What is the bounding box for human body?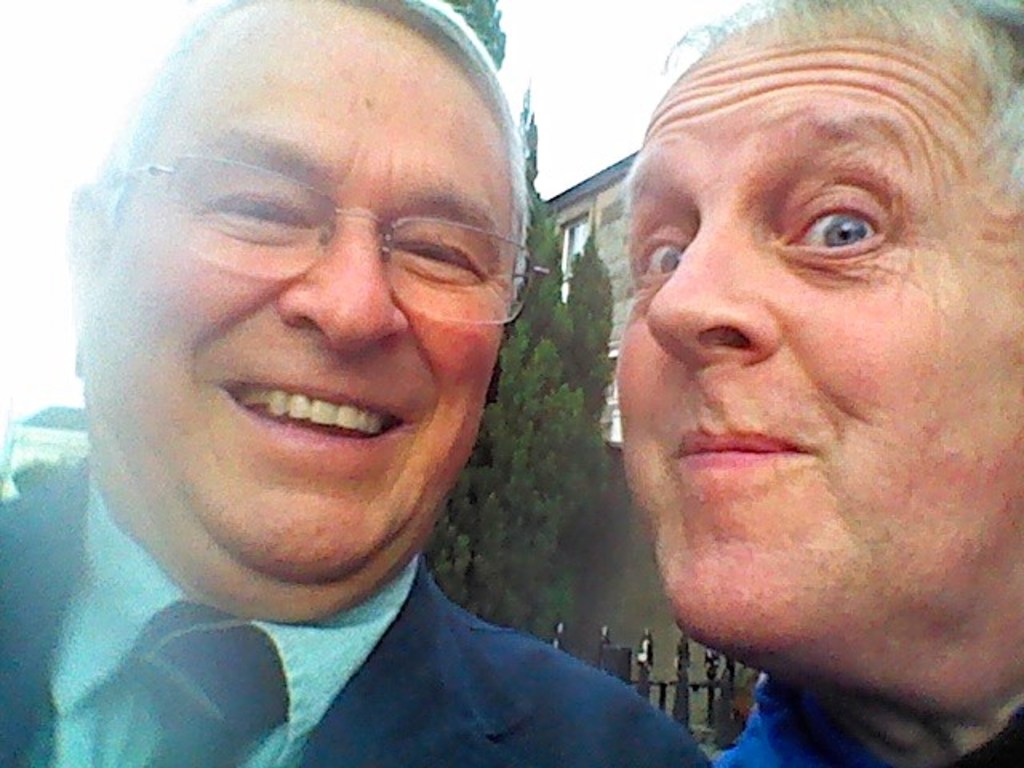
bbox=[8, 0, 531, 766].
